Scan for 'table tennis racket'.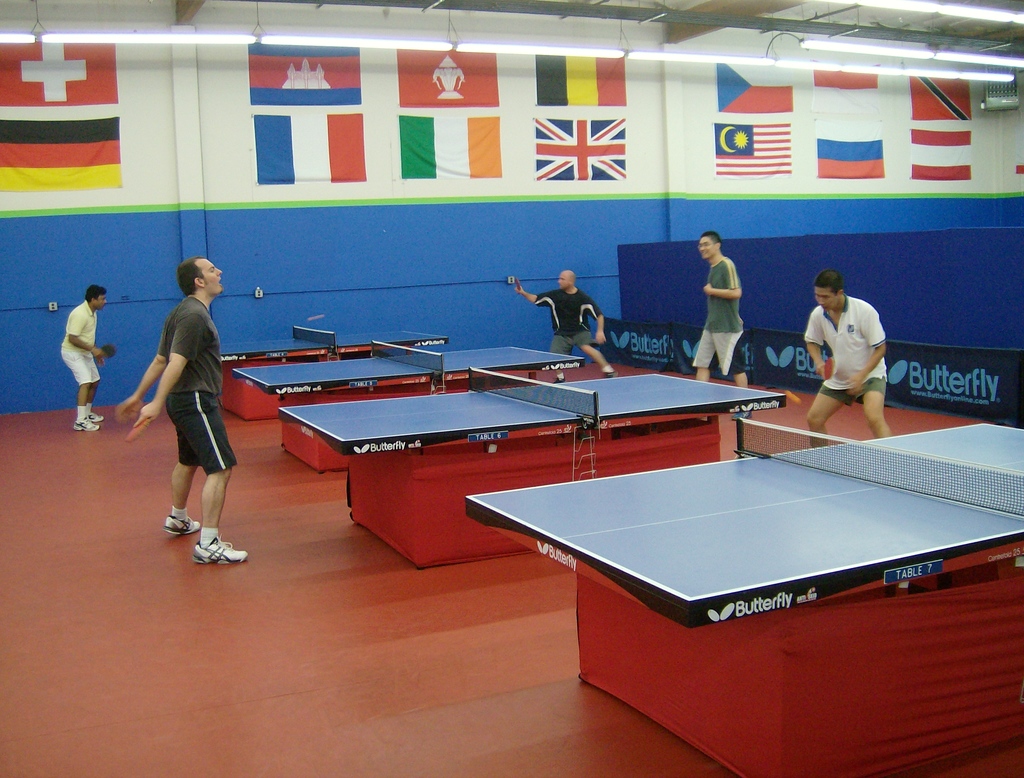
Scan result: rect(819, 356, 836, 381).
